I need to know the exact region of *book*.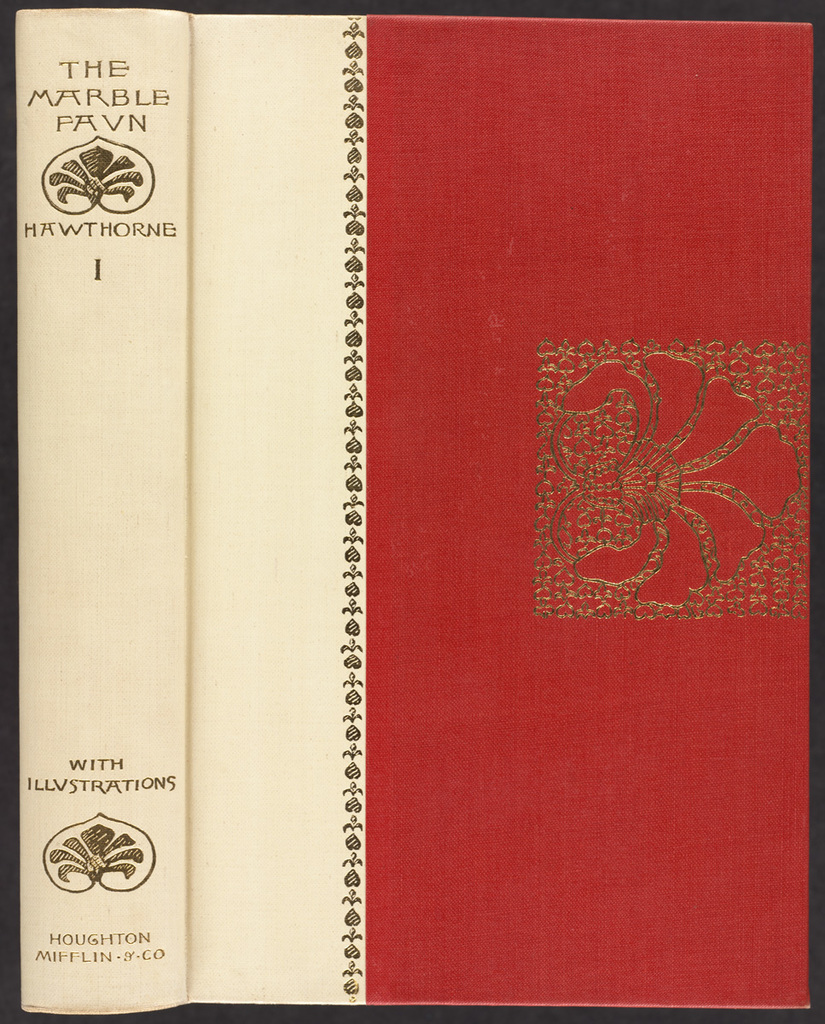
Region: BBox(0, 15, 824, 1020).
